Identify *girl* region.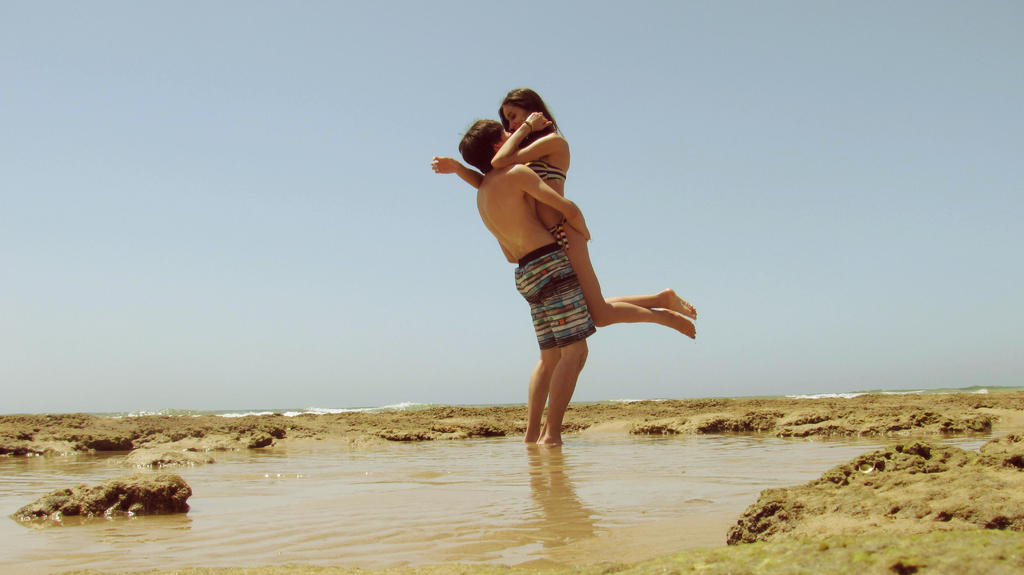
Region: box=[432, 85, 700, 344].
